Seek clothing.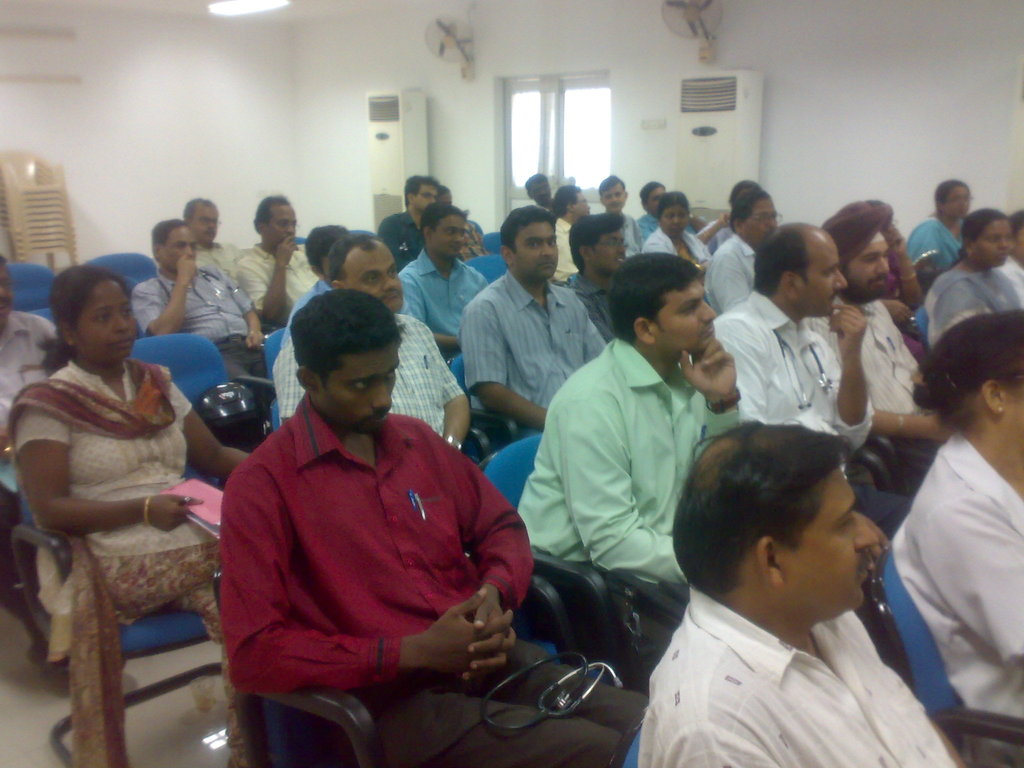
box(376, 214, 466, 285).
